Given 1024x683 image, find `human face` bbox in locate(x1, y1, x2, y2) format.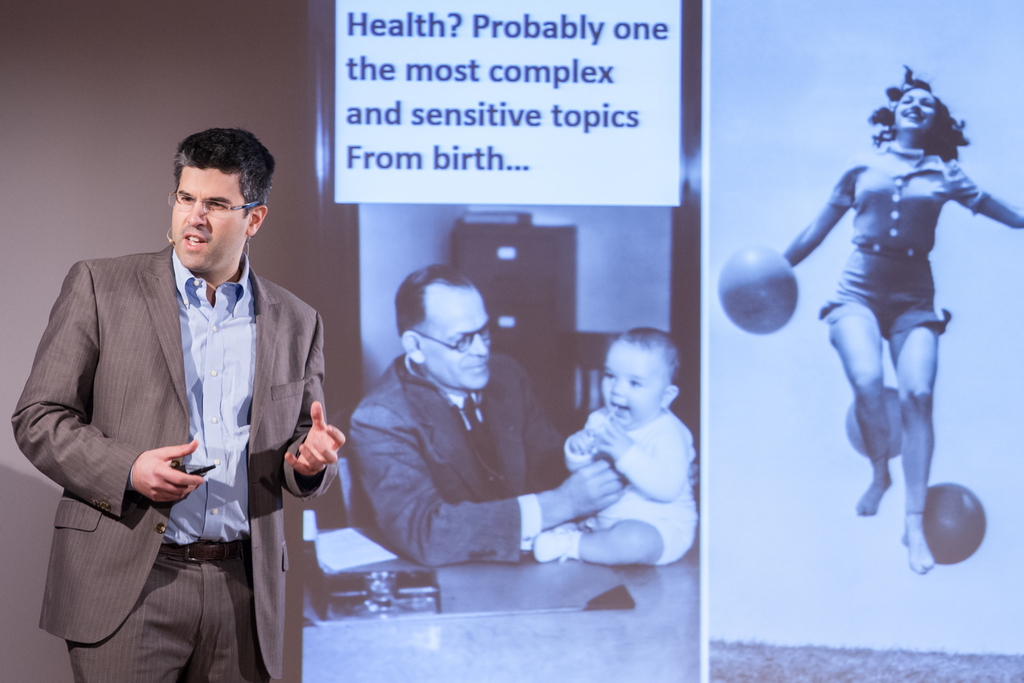
locate(598, 339, 666, 425).
